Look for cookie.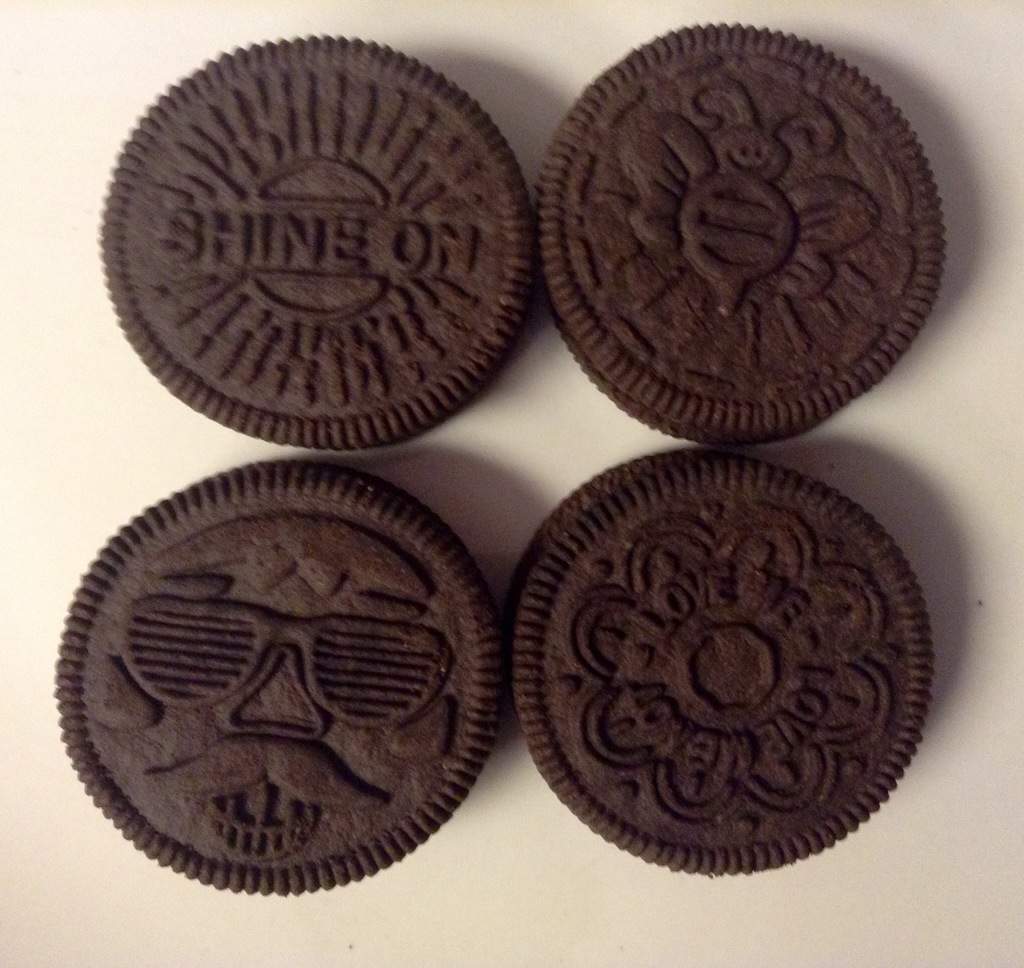
Found: (left=51, top=456, right=506, bottom=903).
